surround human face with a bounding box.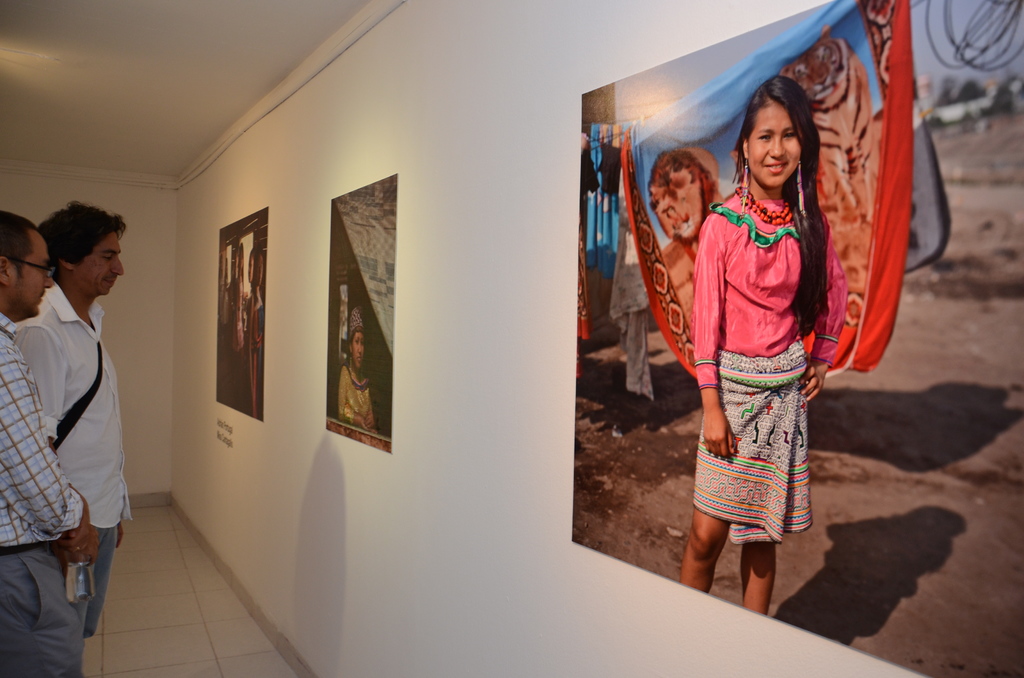
bbox(8, 237, 56, 314).
